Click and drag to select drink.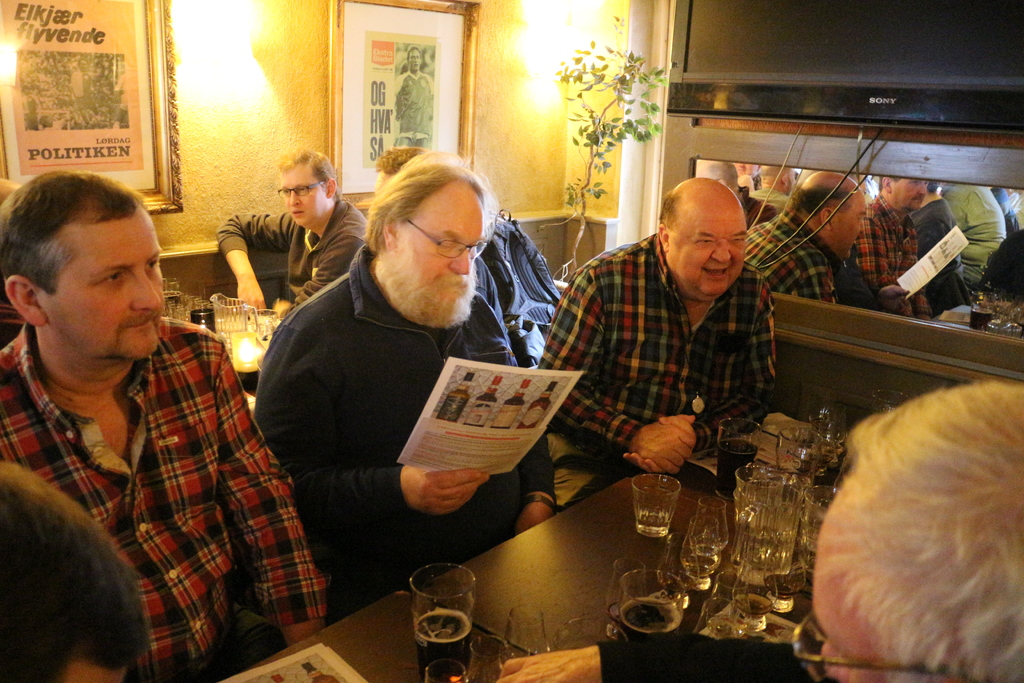
Selection: [x1=615, y1=597, x2=681, y2=639].
